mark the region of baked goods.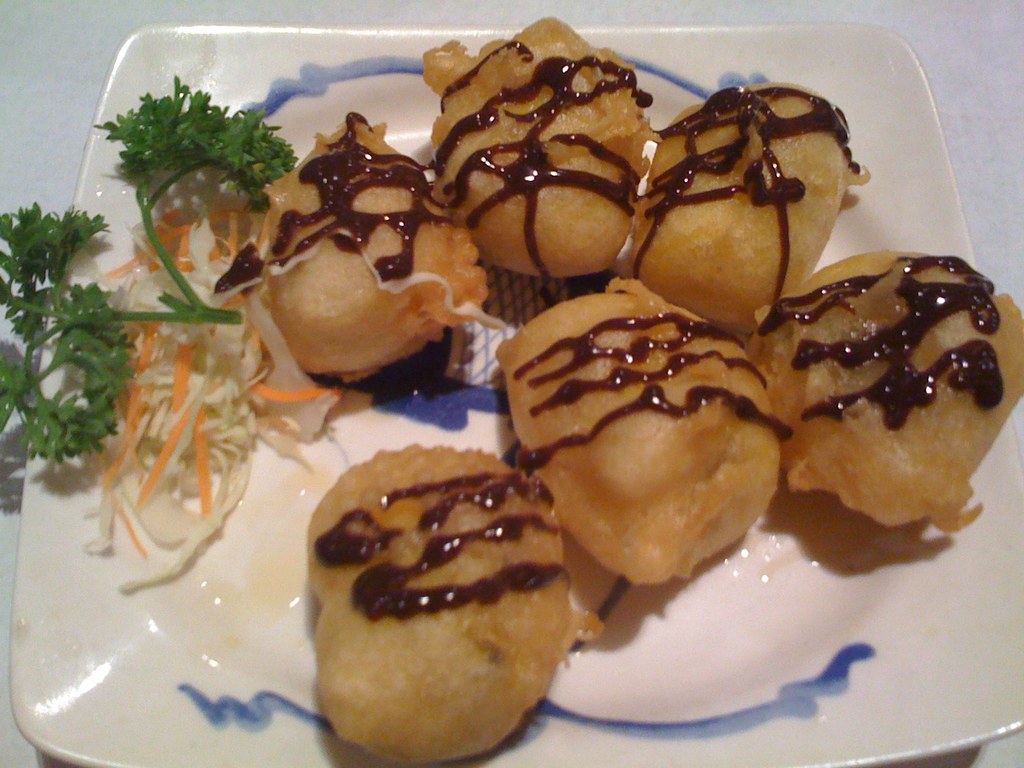
Region: 292:425:589:762.
